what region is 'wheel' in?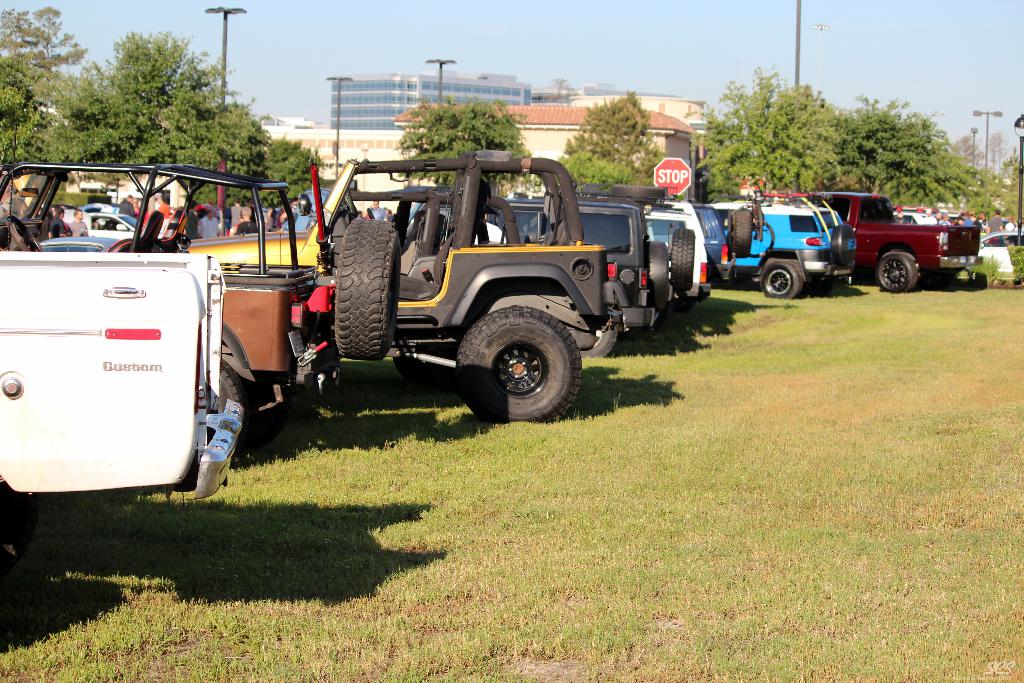
{"left": 332, "top": 219, "right": 403, "bottom": 361}.
